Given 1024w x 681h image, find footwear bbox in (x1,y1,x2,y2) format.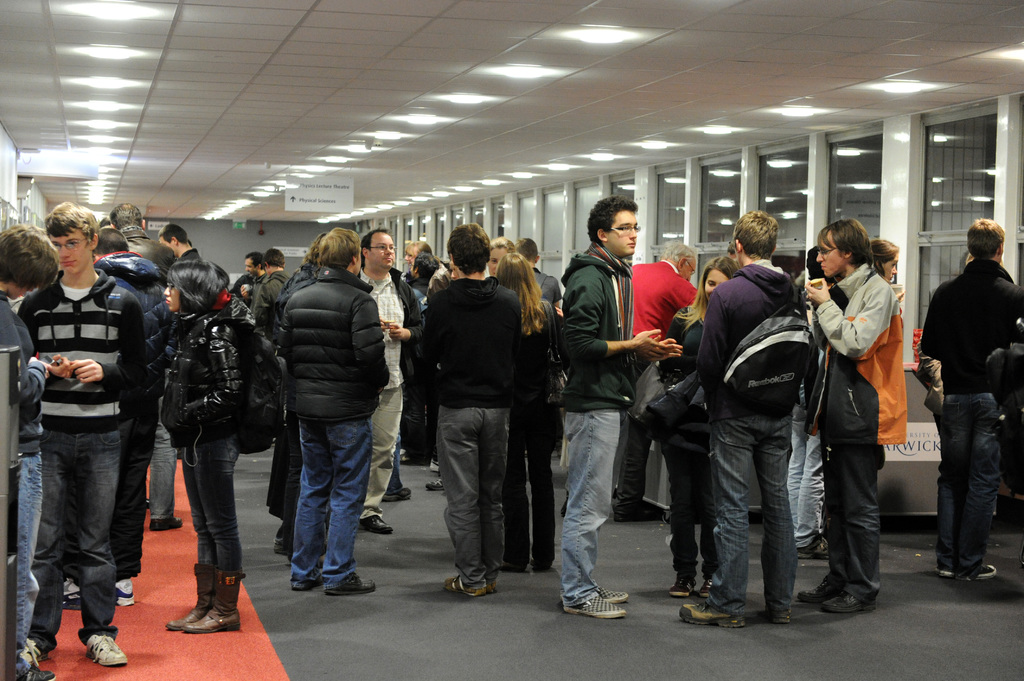
(424,474,445,490).
